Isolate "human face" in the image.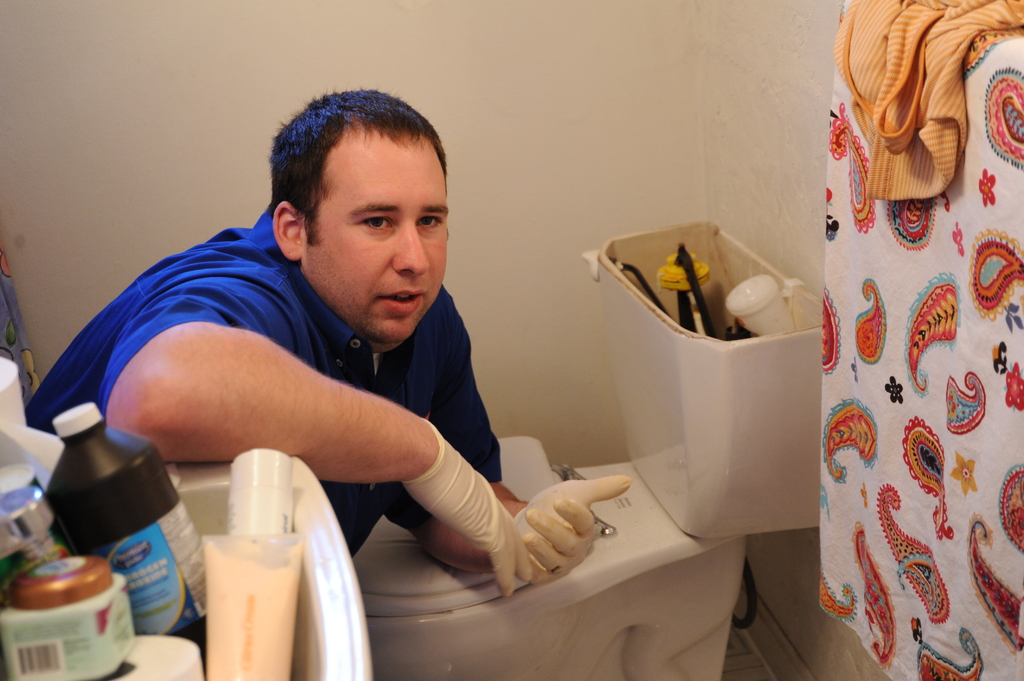
Isolated region: BBox(302, 138, 452, 341).
